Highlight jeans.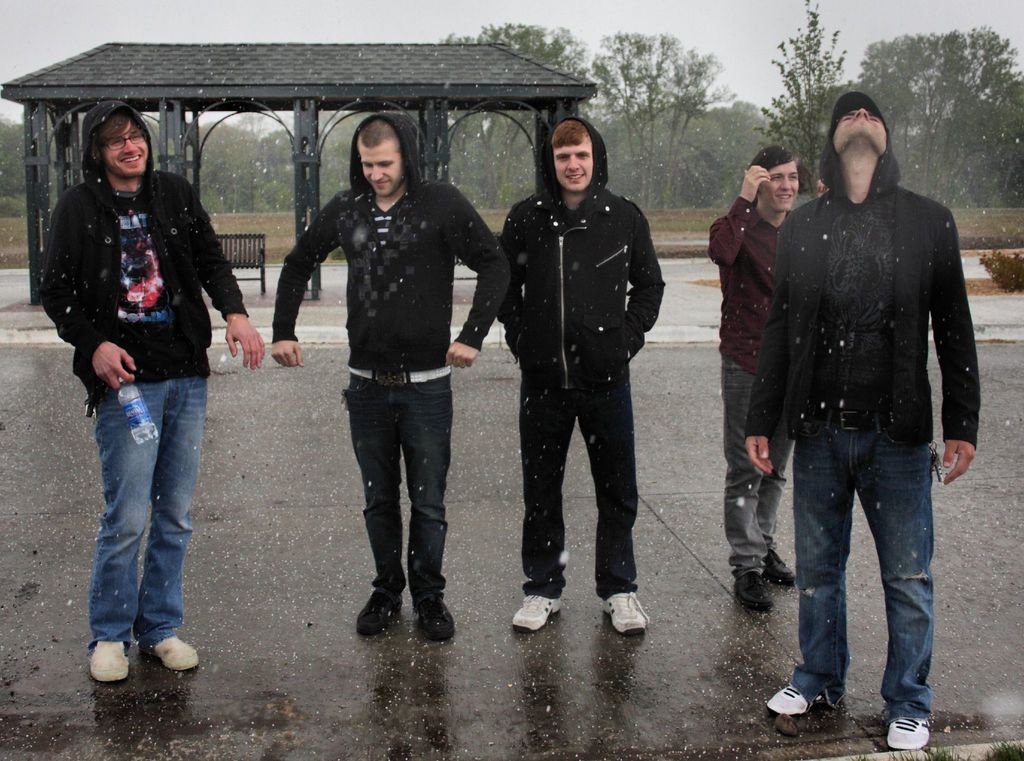
Highlighted region: x1=719 y1=356 x2=784 y2=575.
